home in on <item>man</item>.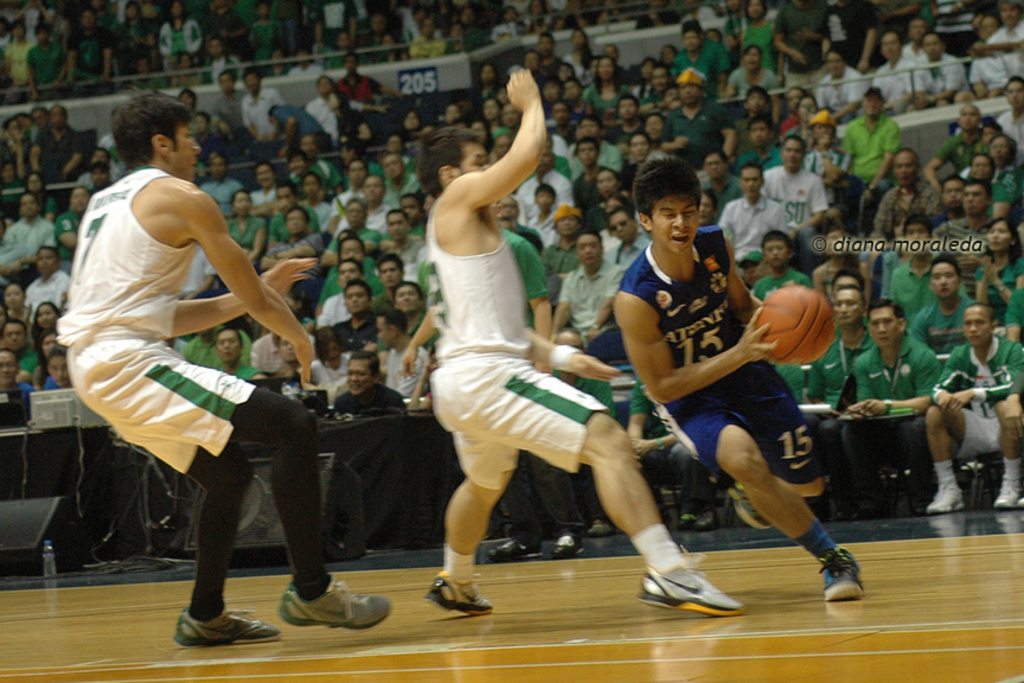
Homed in at 619, 129, 653, 186.
